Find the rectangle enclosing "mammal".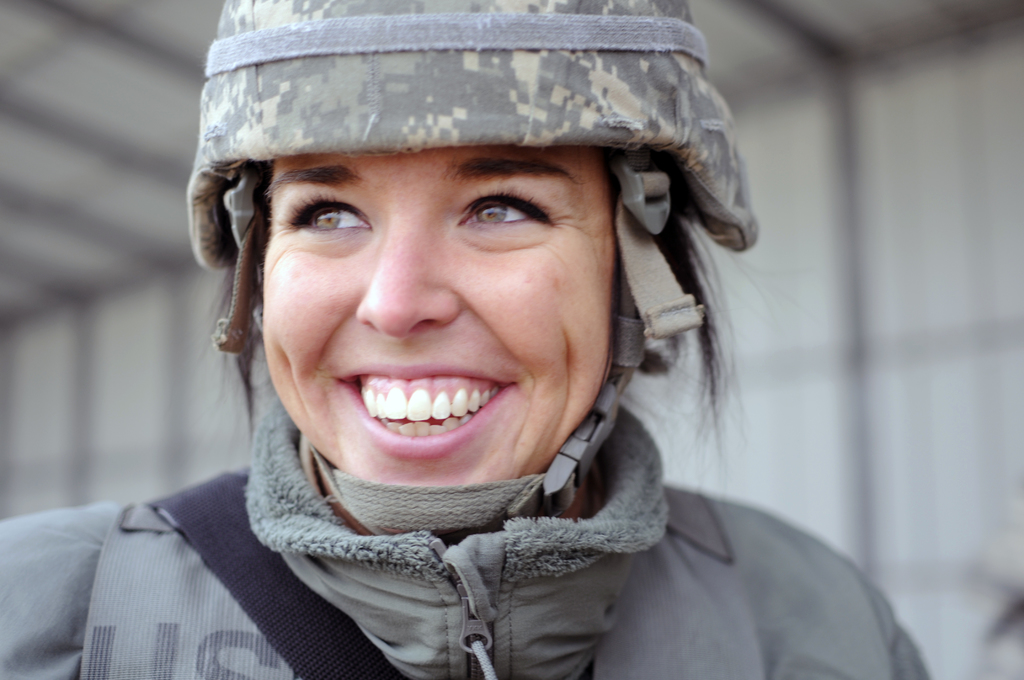
x1=36, y1=44, x2=847, y2=620.
